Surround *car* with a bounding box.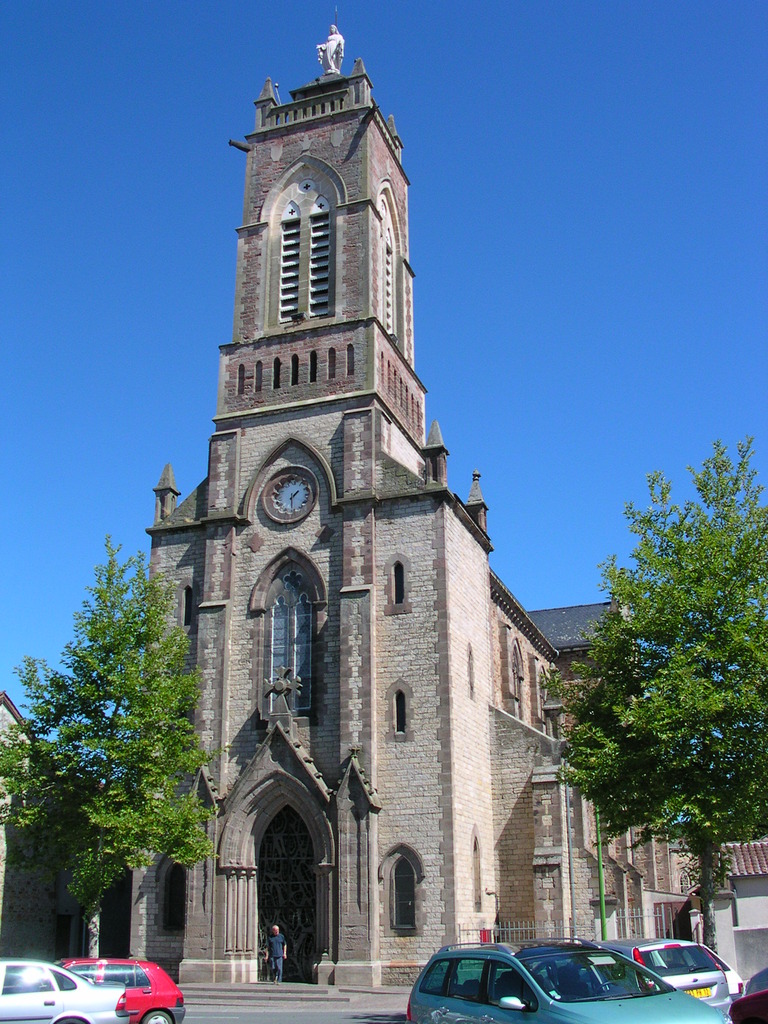
<box>657,942,741,1000</box>.
